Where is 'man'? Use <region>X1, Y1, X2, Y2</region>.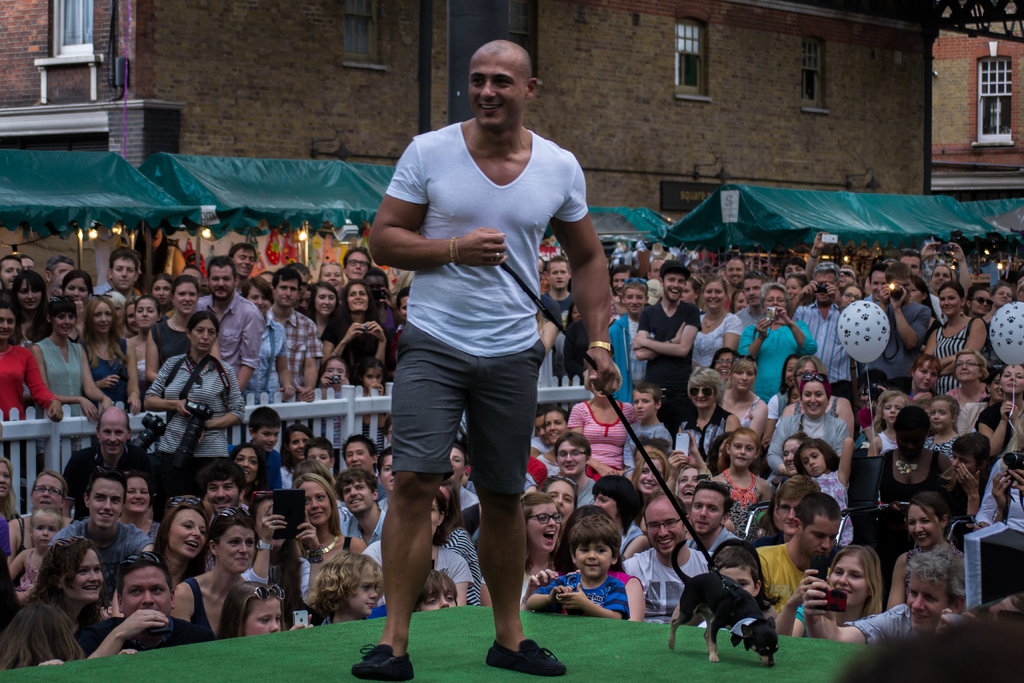
<region>900, 251, 945, 330</region>.
